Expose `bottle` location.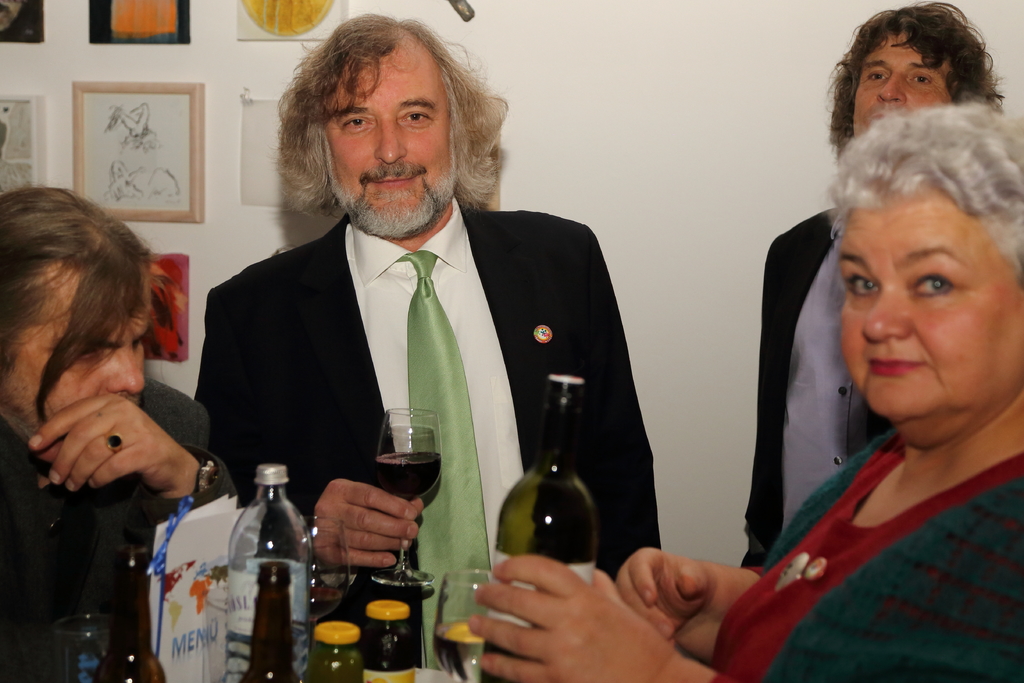
Exposed at [239, 563, 300, 682].
